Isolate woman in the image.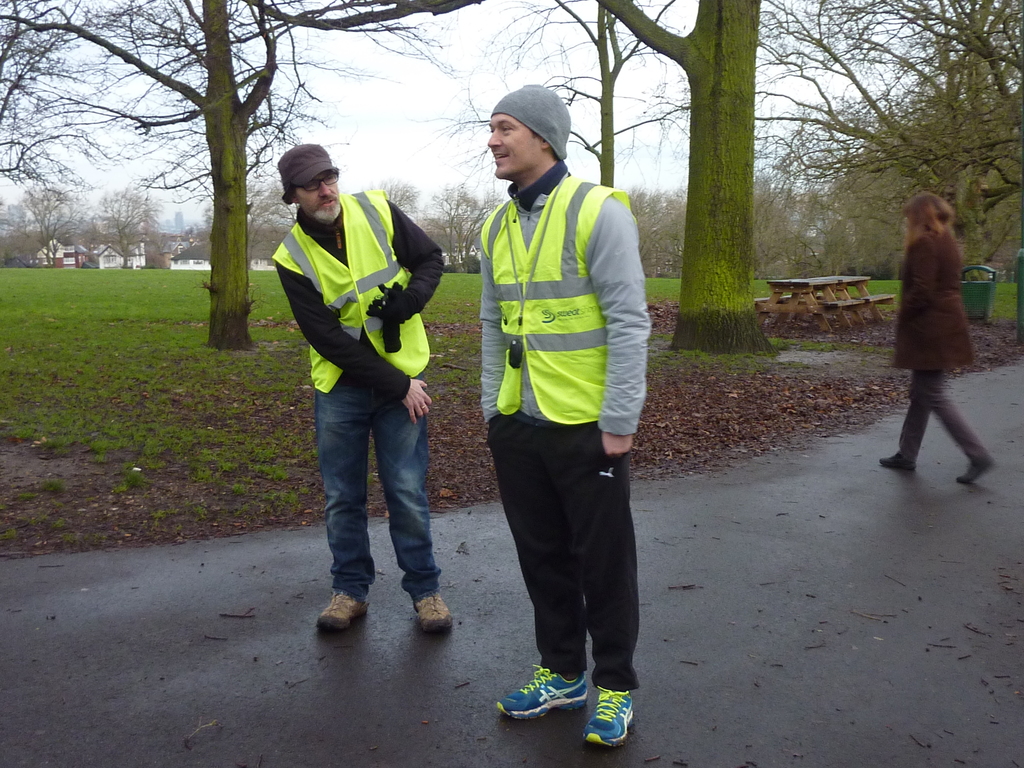
Isolated region: crop(873, 180, 1003, 492).
